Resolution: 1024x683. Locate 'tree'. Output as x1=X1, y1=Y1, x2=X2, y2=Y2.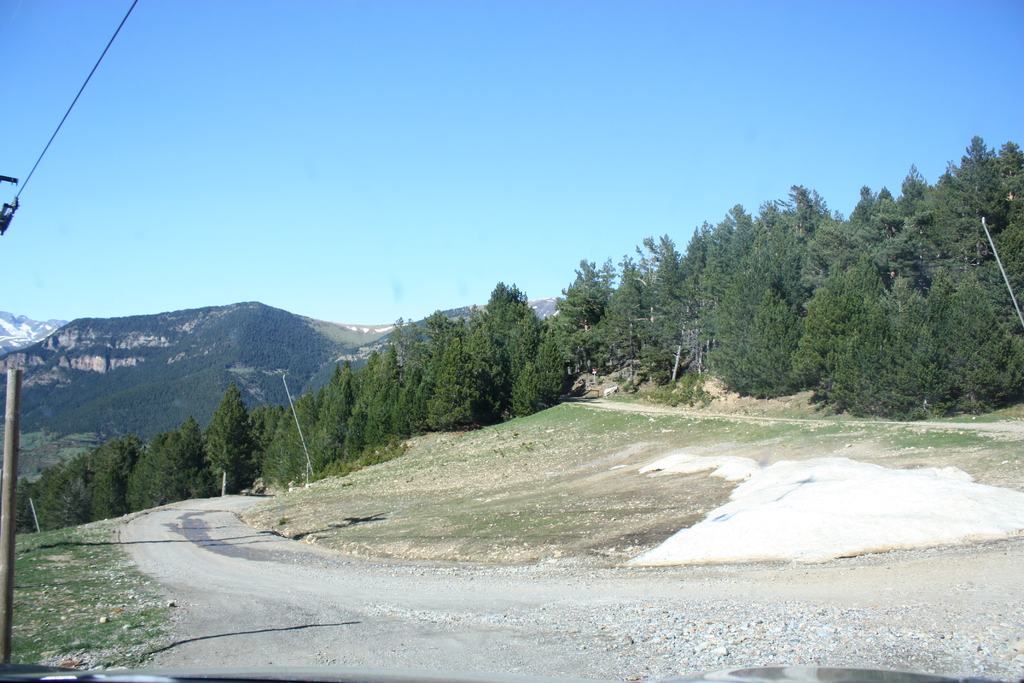
x1=891, y1=151, x2=990, y2=288.
